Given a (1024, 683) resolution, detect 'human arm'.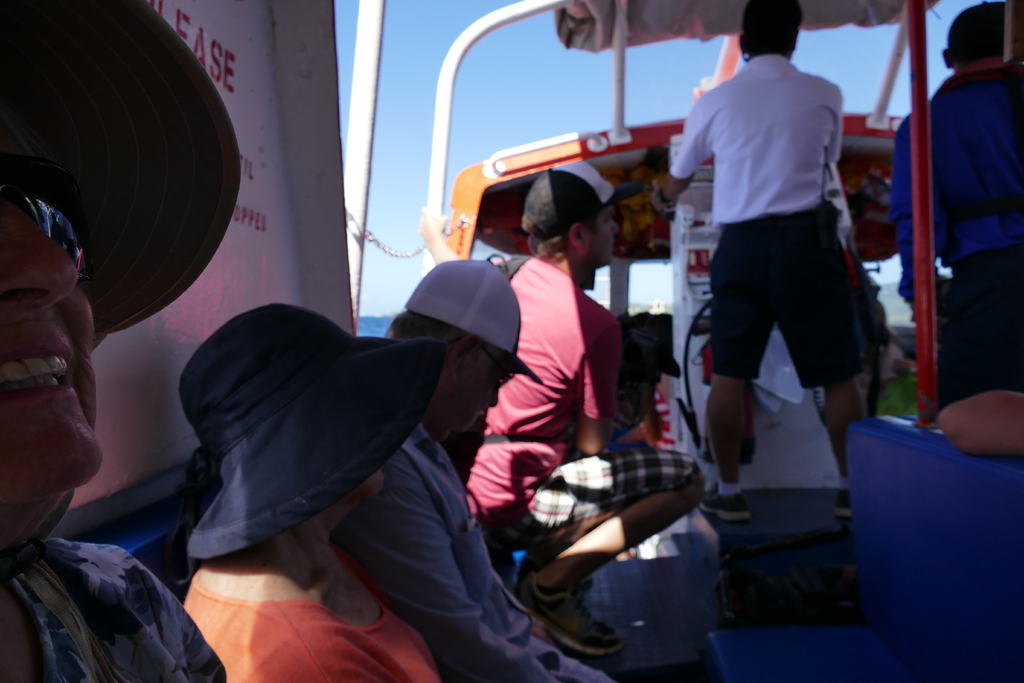
(634, 345, 657, 431).
